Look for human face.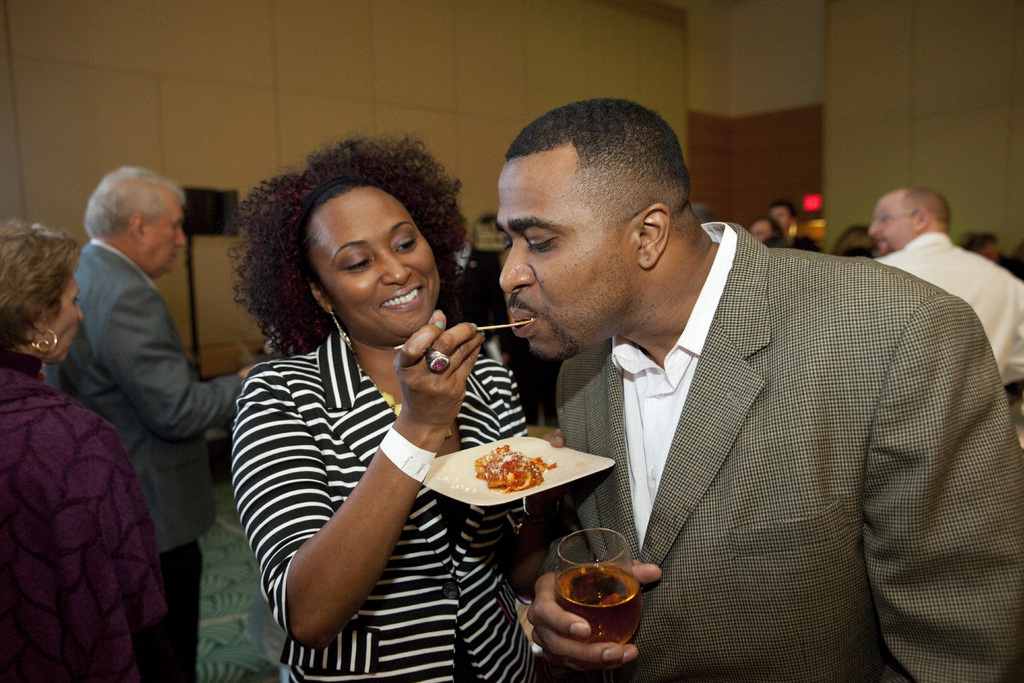
Found: region(979, 243, 1003, 262).
